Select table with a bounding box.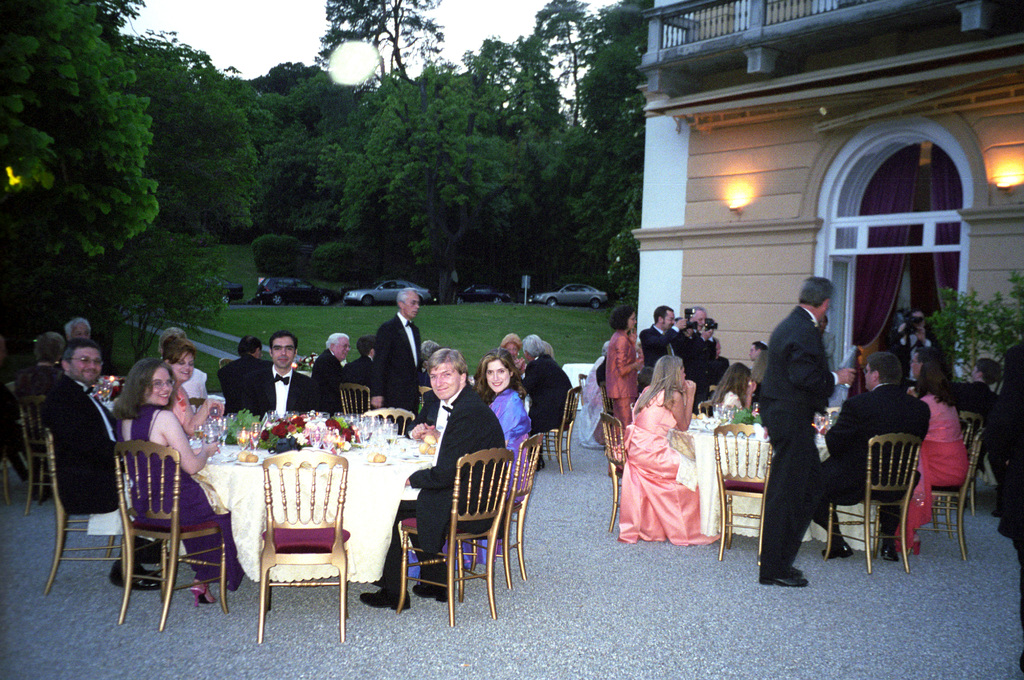
BBox(666, 408, 911, 549).
